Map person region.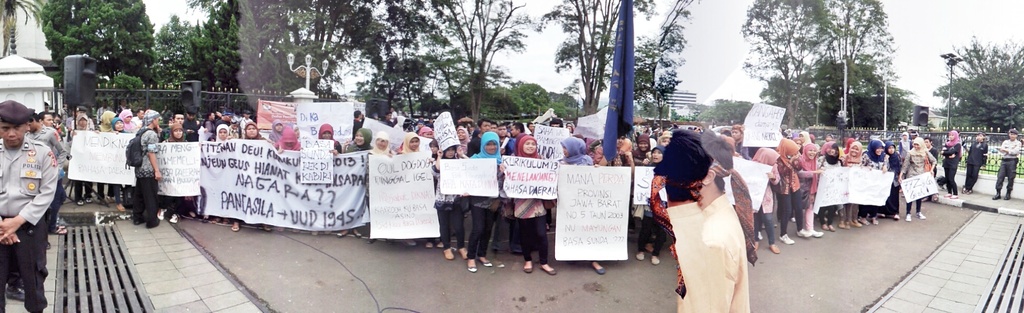
Mapped to {"left": 397, "top": 127, "right": 428, "bottom": 253}.
